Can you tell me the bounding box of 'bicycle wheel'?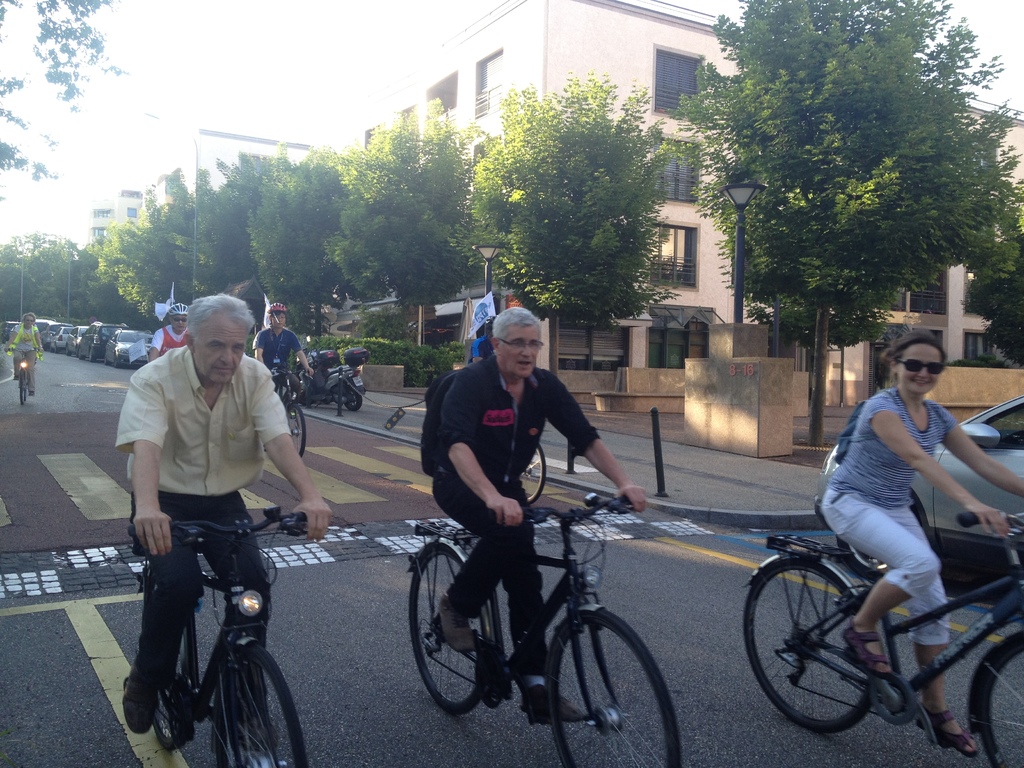
BBox(19, 368, 25, 404).
